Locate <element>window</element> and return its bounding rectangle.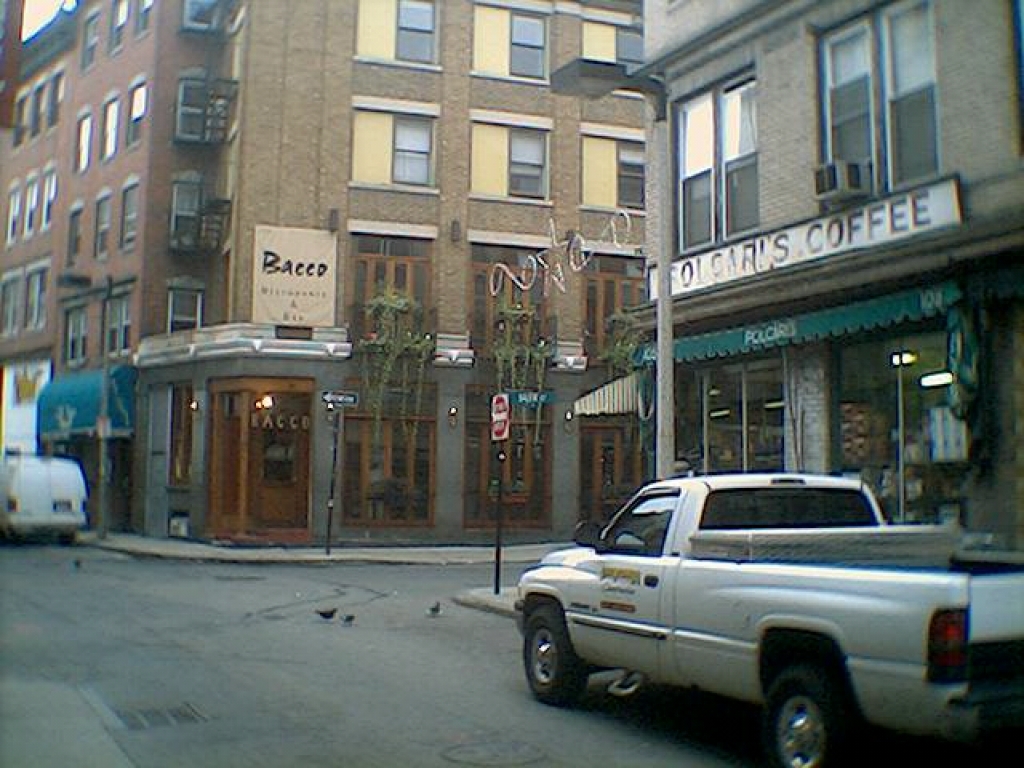
{"left": 104, "top": 96, "right": 116, "bottom": 150}.
